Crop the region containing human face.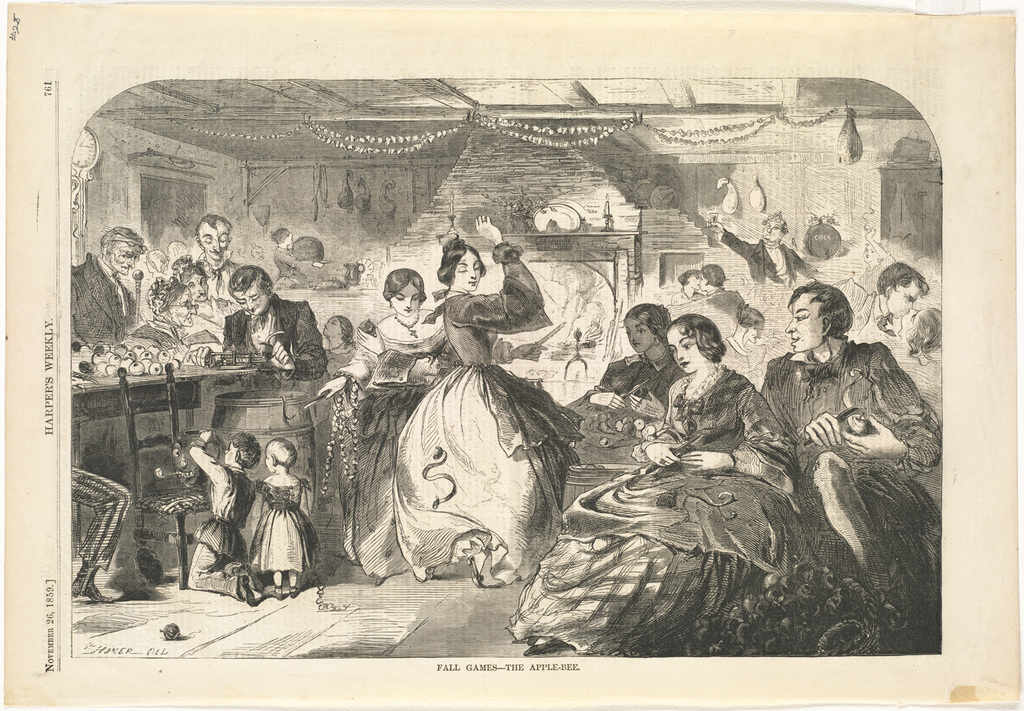
Crop region: (left=233, top=284, right=269, bottom=317).
